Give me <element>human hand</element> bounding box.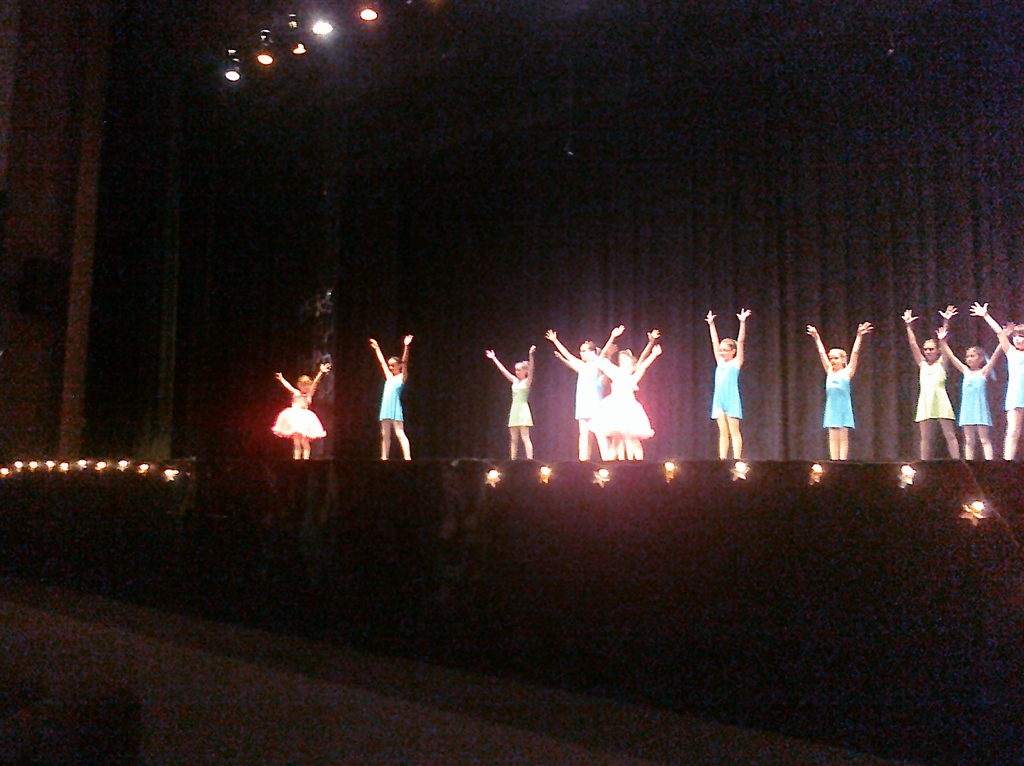
[left=1001, top=322, right=1017, bottom=337].
